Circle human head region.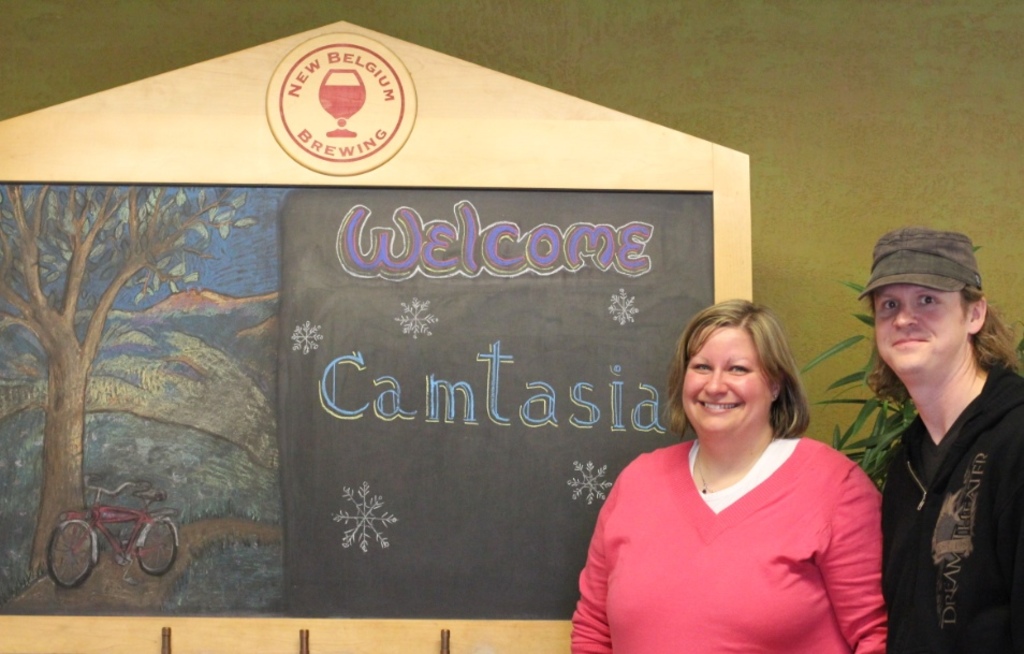
Region: detection(674, 308, 802, 444).
